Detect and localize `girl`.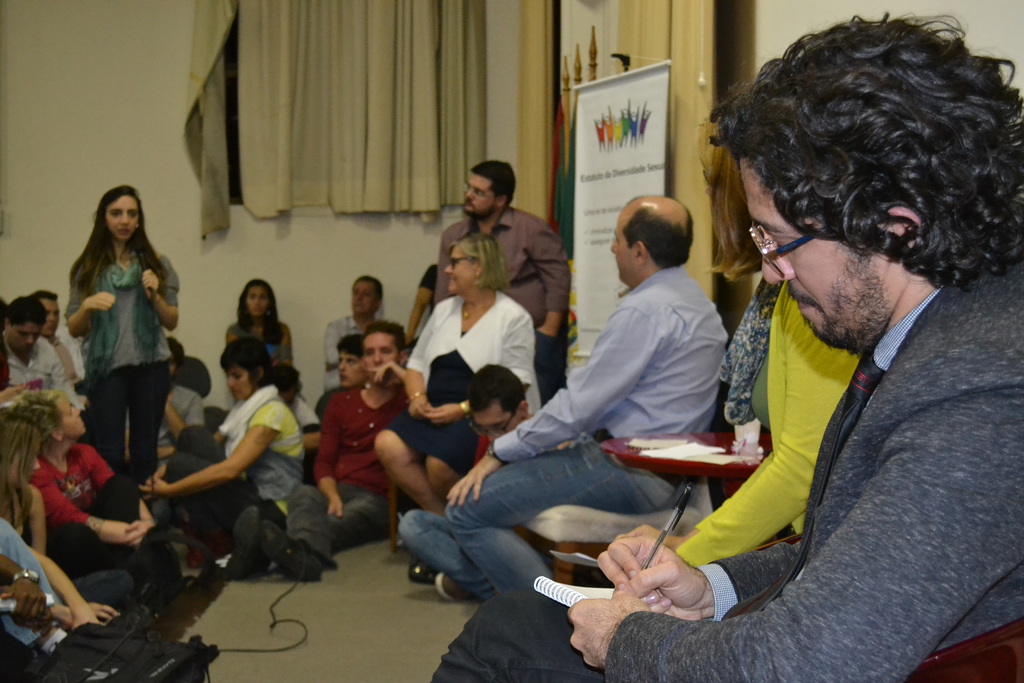
Localized at rect(0, 409, 47, 558).
